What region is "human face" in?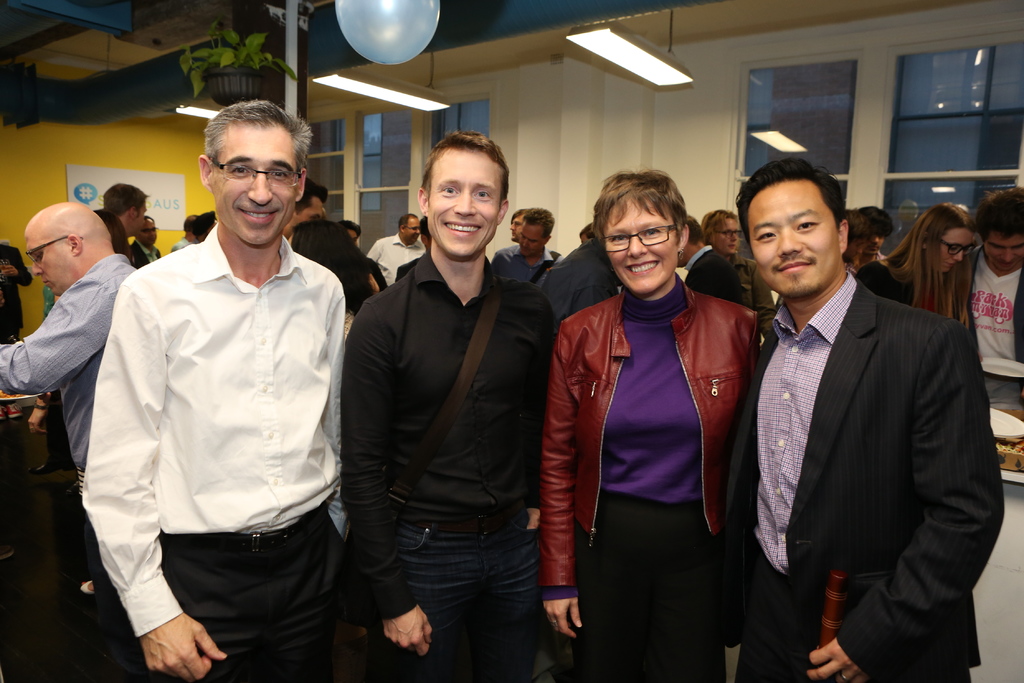
rect(715, 218, 739, 250).
